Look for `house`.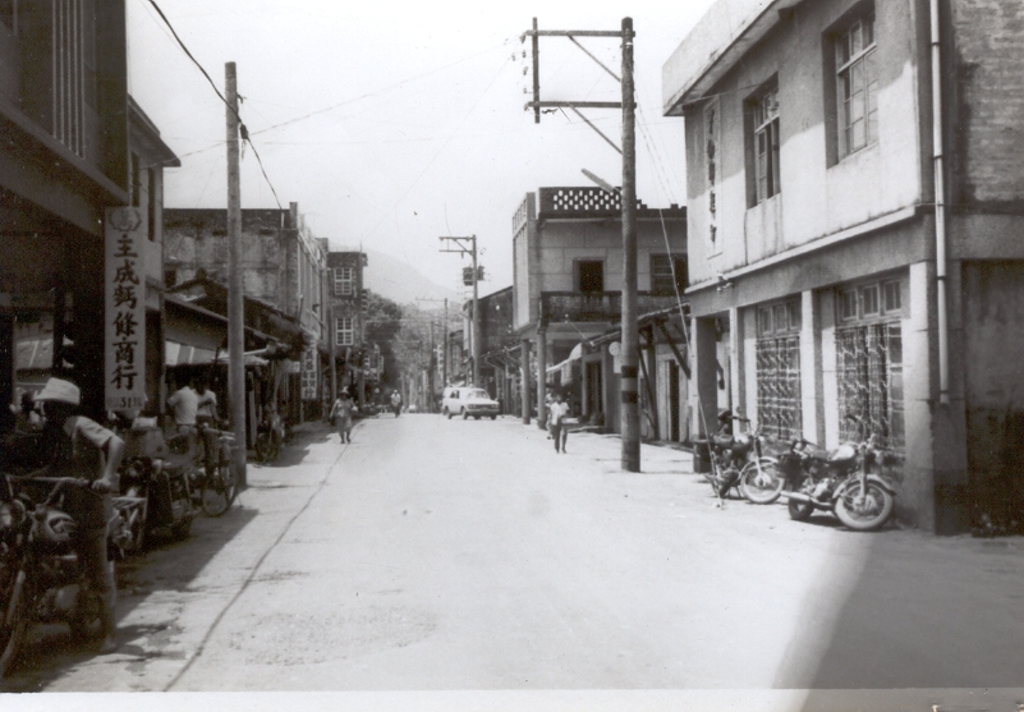
Found: bbox(330, 248, 368, 414).
